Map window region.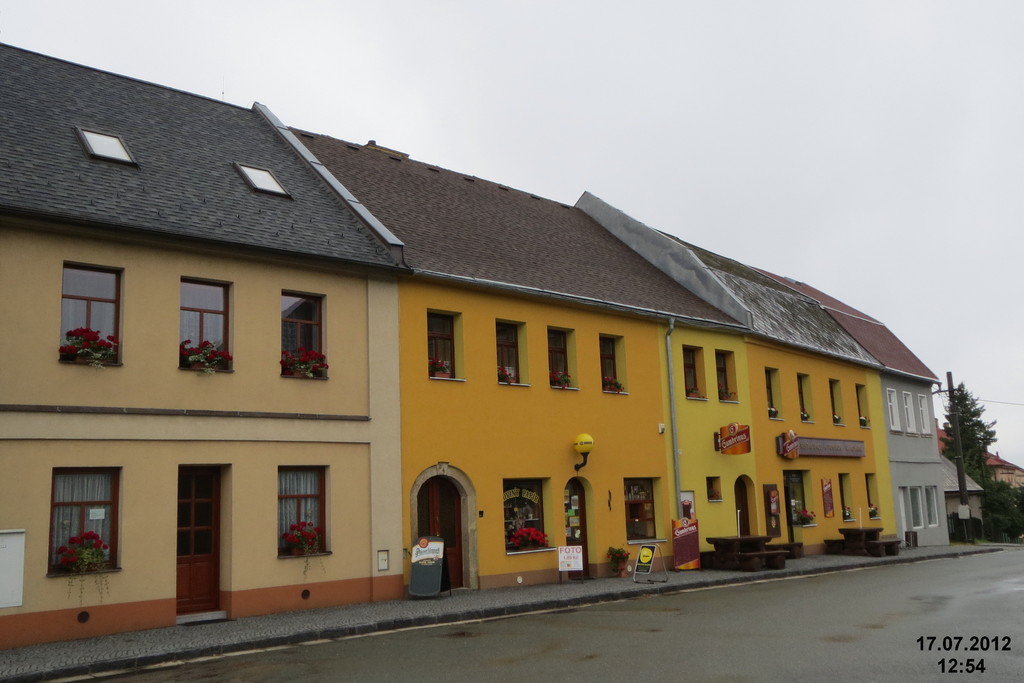
Mapped to {"x1": 715, "y1": 352, "x2": 737, "y2": 400}.
